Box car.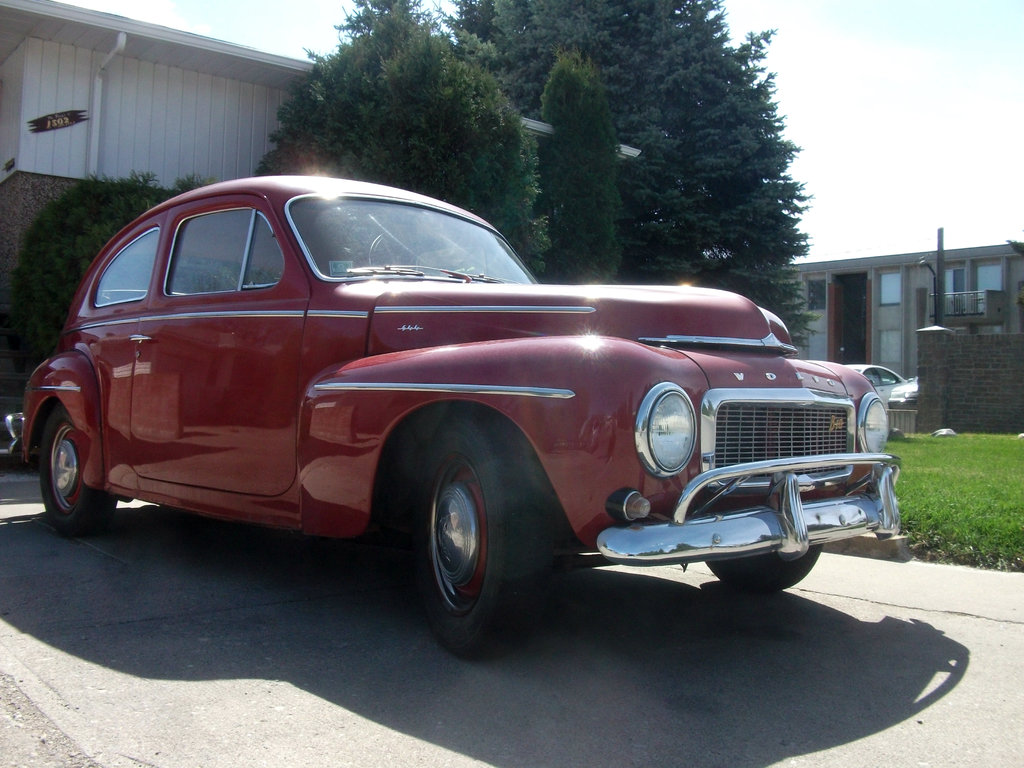
{"left": 889, "top": 374, "right": 918, "bottom": 408}.
